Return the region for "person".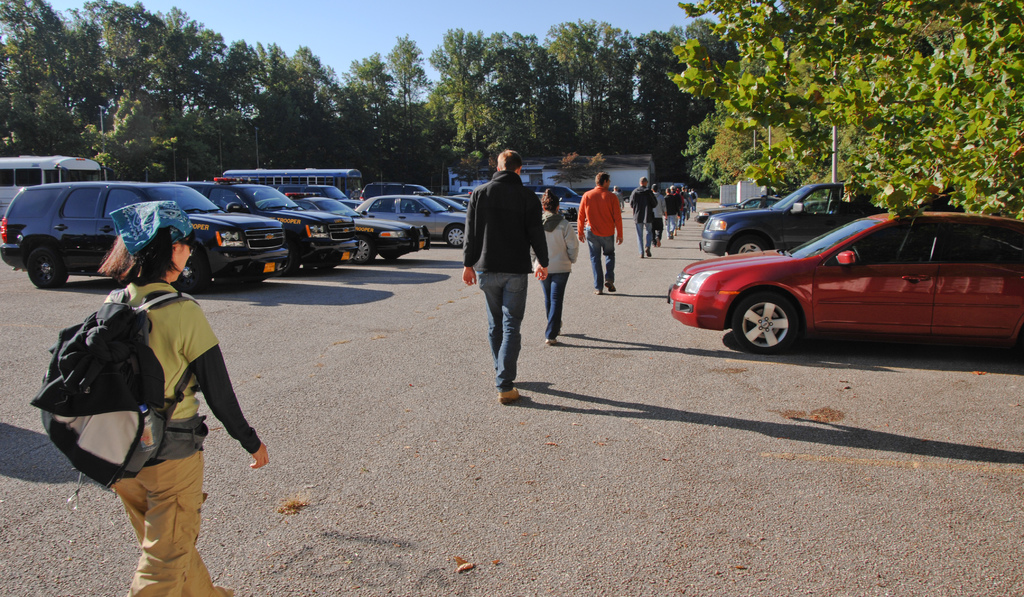
l=651, t=180, r=667, b=248.
